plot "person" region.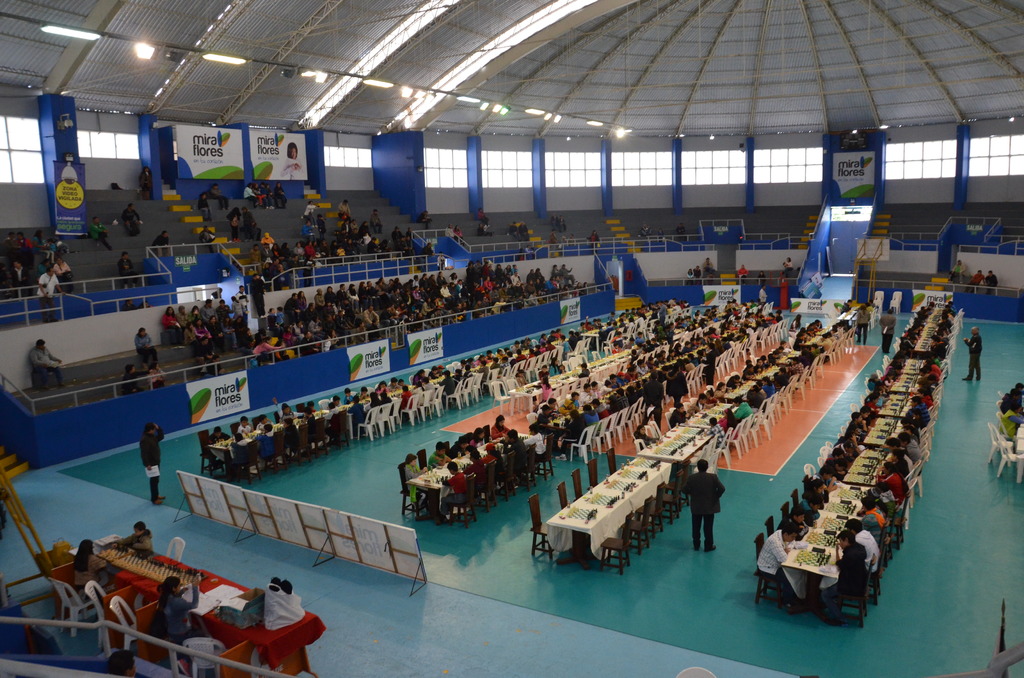
Plotted at (left=951, top=260, right=968, bottom=282).
